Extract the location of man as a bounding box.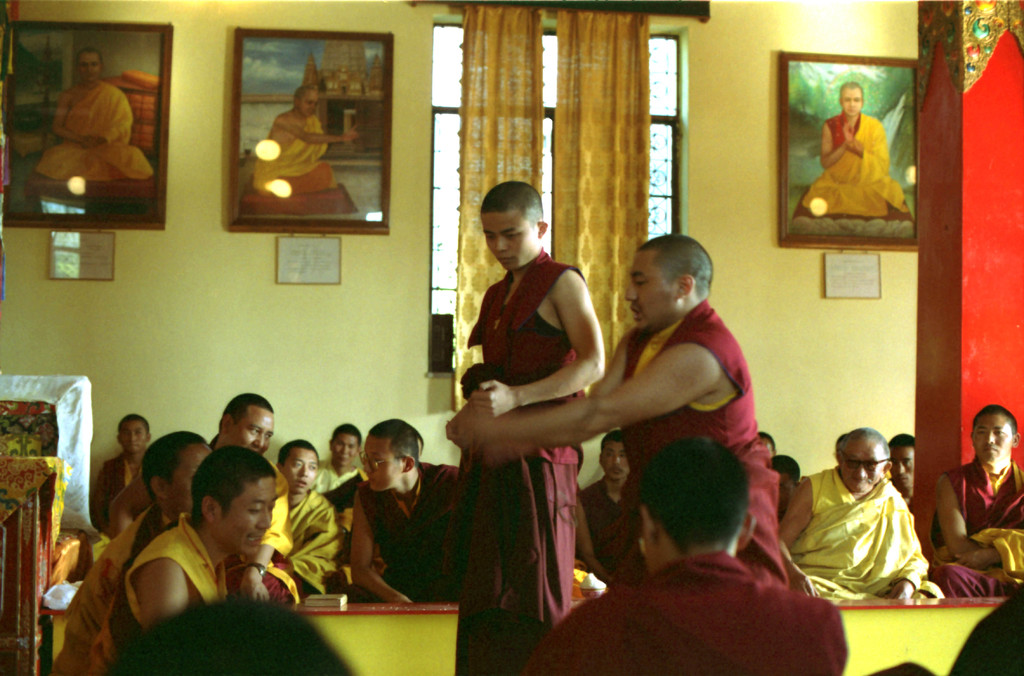
bbox=(457, 238, 789, 580).
